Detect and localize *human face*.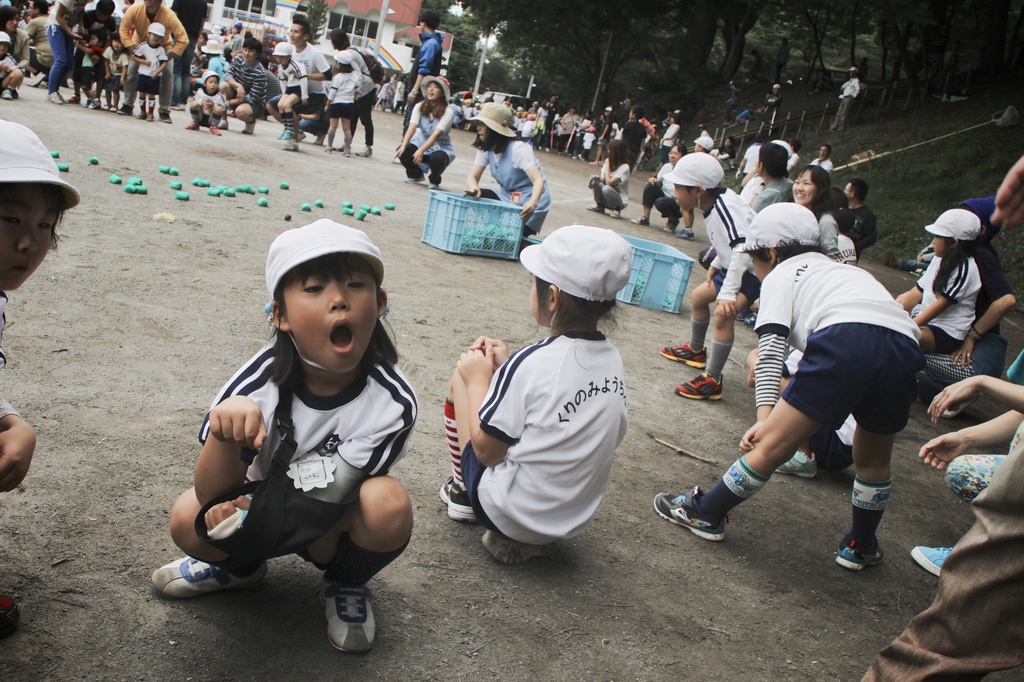
Localized at bbox=[287, 22, 303, 46].
